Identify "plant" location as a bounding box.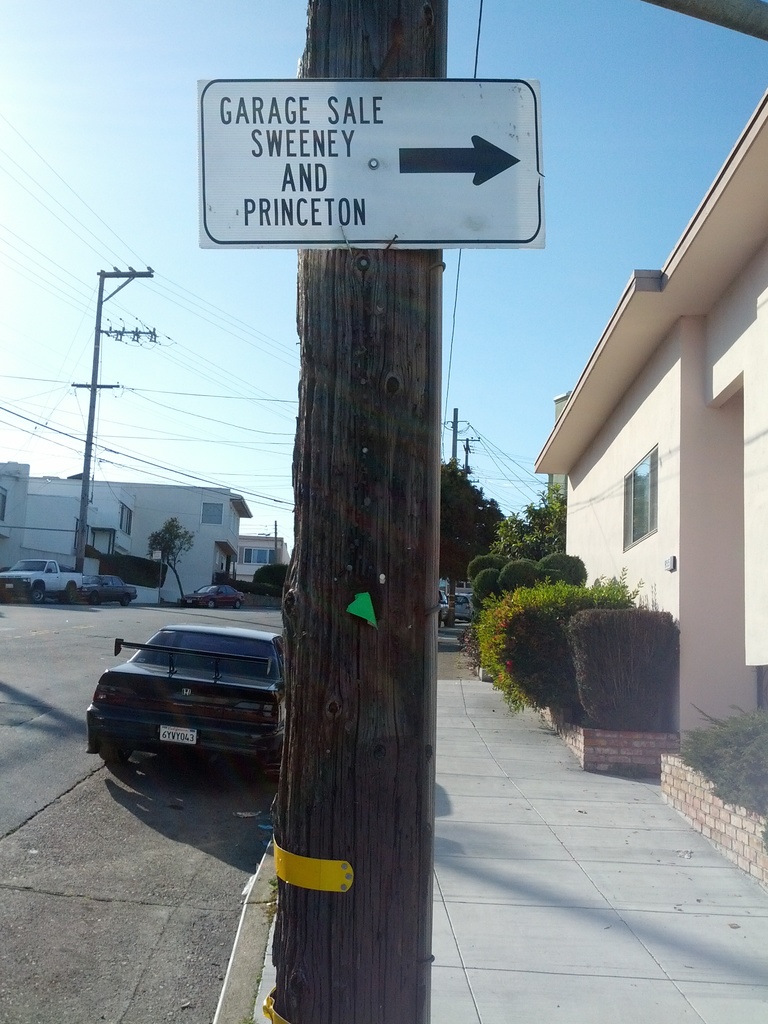
left=460, top=624, right=472, bottom=646.
